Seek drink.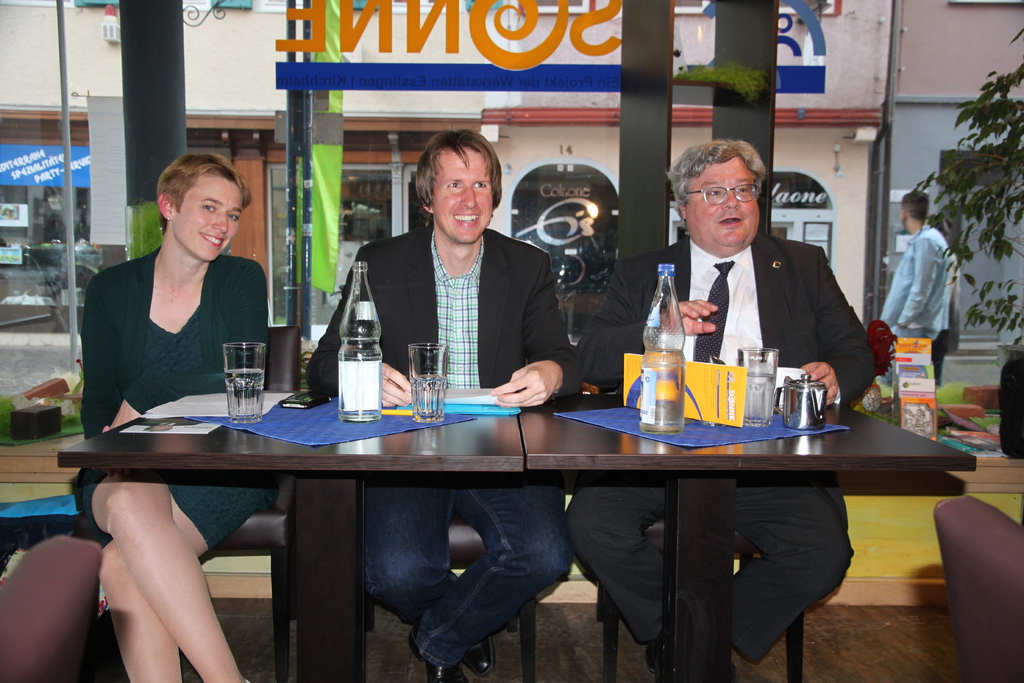
{"left": 742, "top": 374, "right": 778, "bottom": 420}.
